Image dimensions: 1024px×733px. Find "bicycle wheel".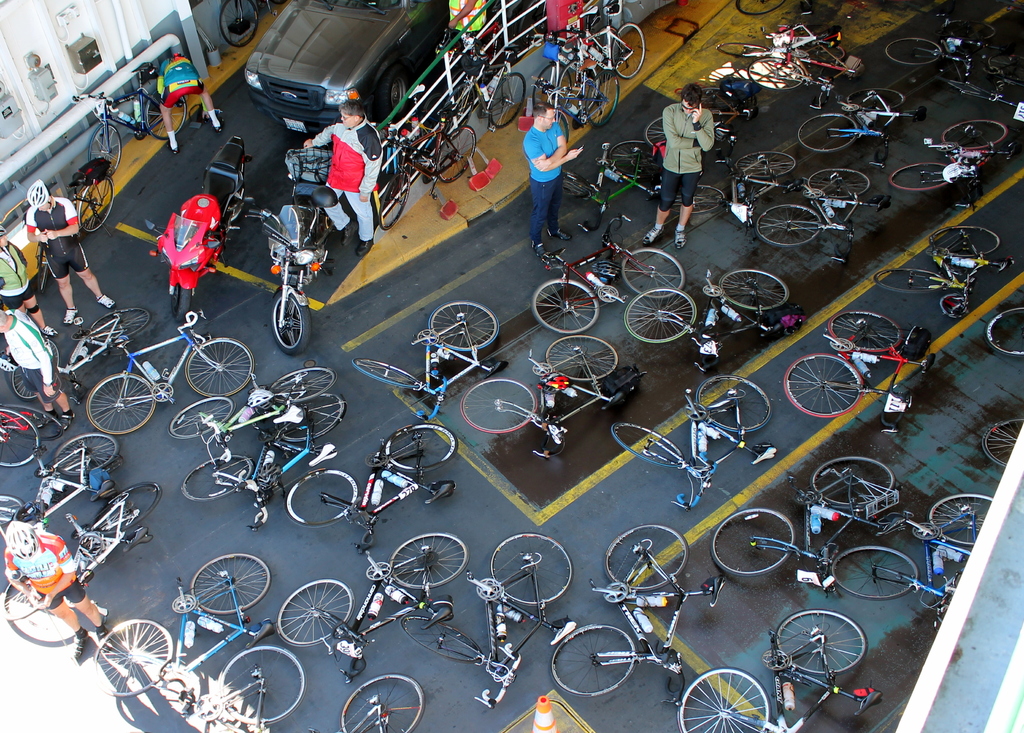
[431, 121, 492, 182].
